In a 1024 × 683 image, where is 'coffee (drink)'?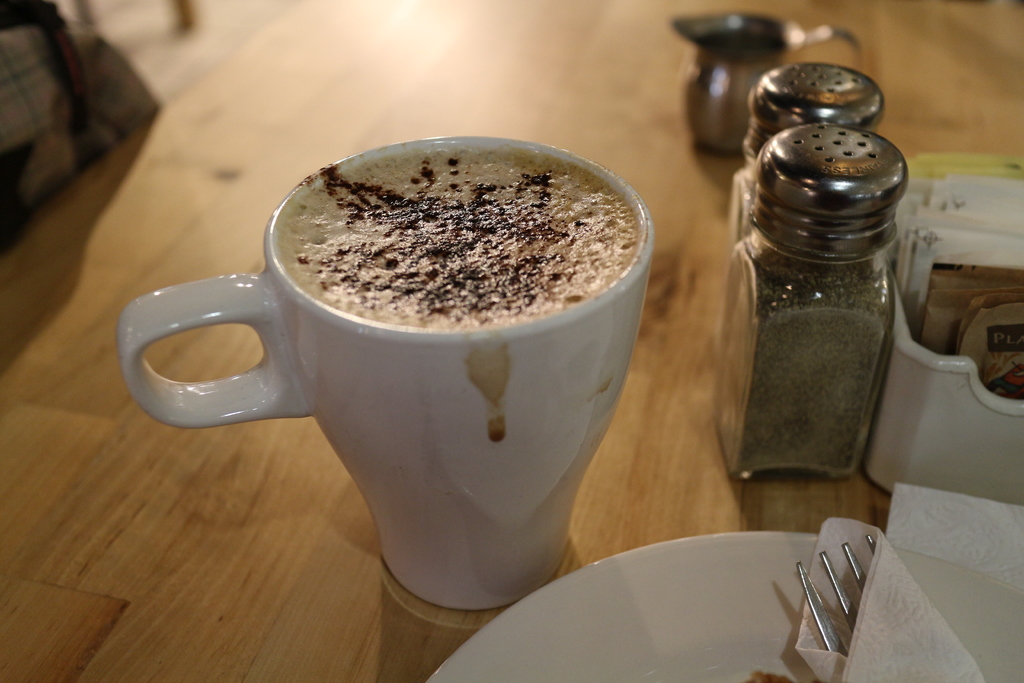
left=271, top=141, right=638, bottom=324.
